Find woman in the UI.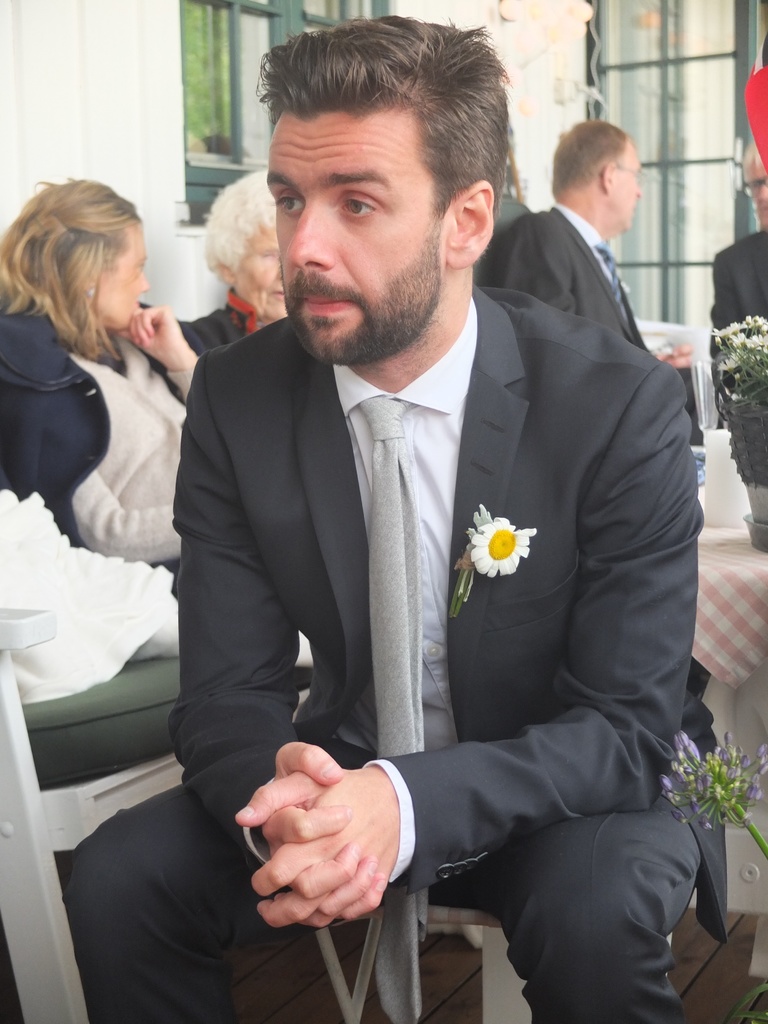
UI element at bbox(0, 173, 219, 581).
